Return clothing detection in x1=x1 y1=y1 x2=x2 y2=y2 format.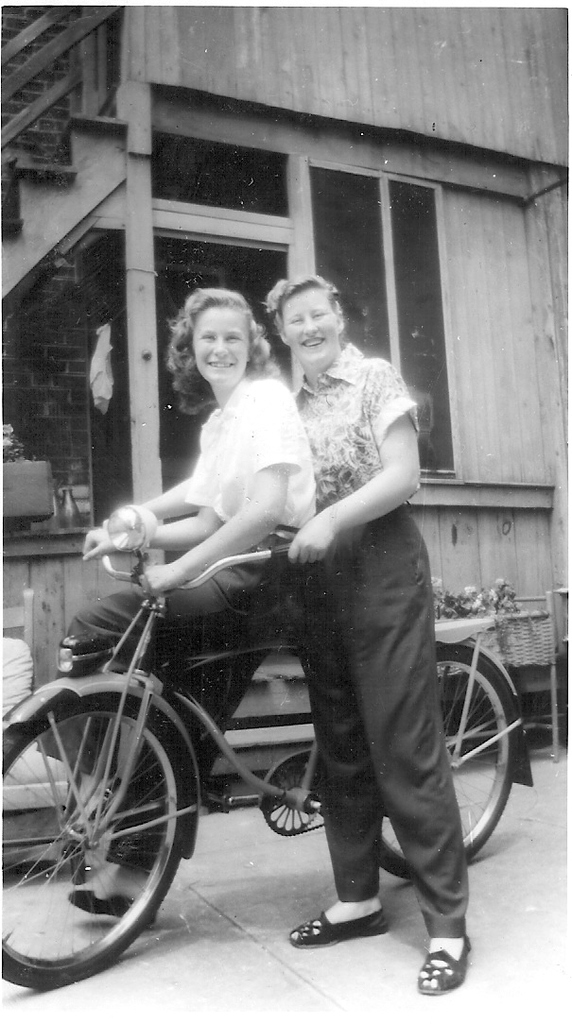
x1=258 y1=295 x2=467 y2=904.
